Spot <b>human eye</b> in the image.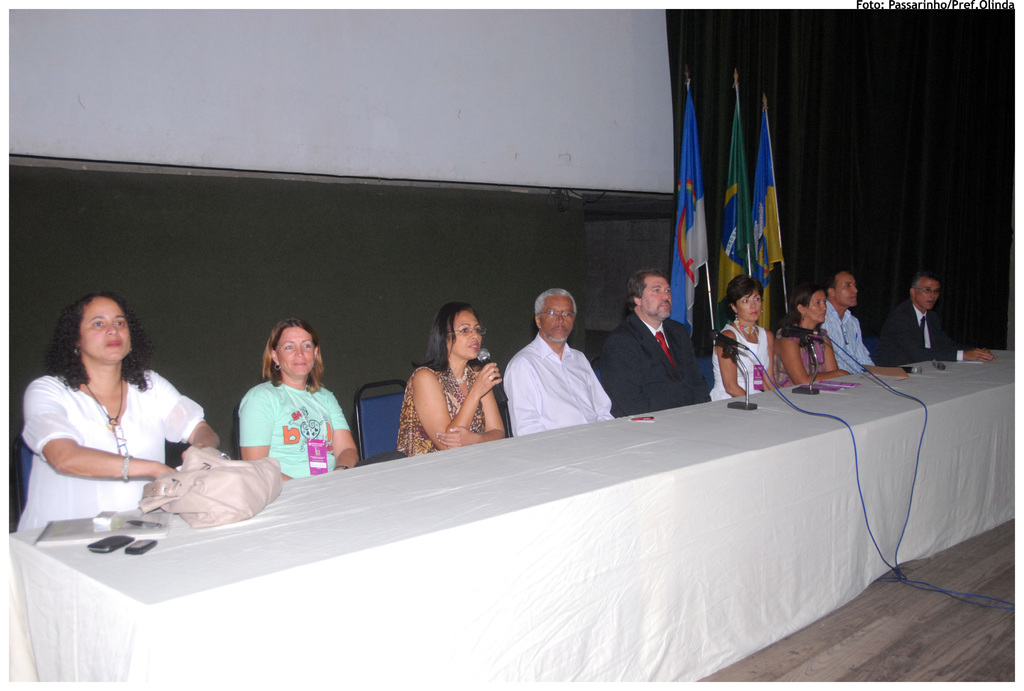
<b>human eye</b> found at region(741, 298, 751, 307).
